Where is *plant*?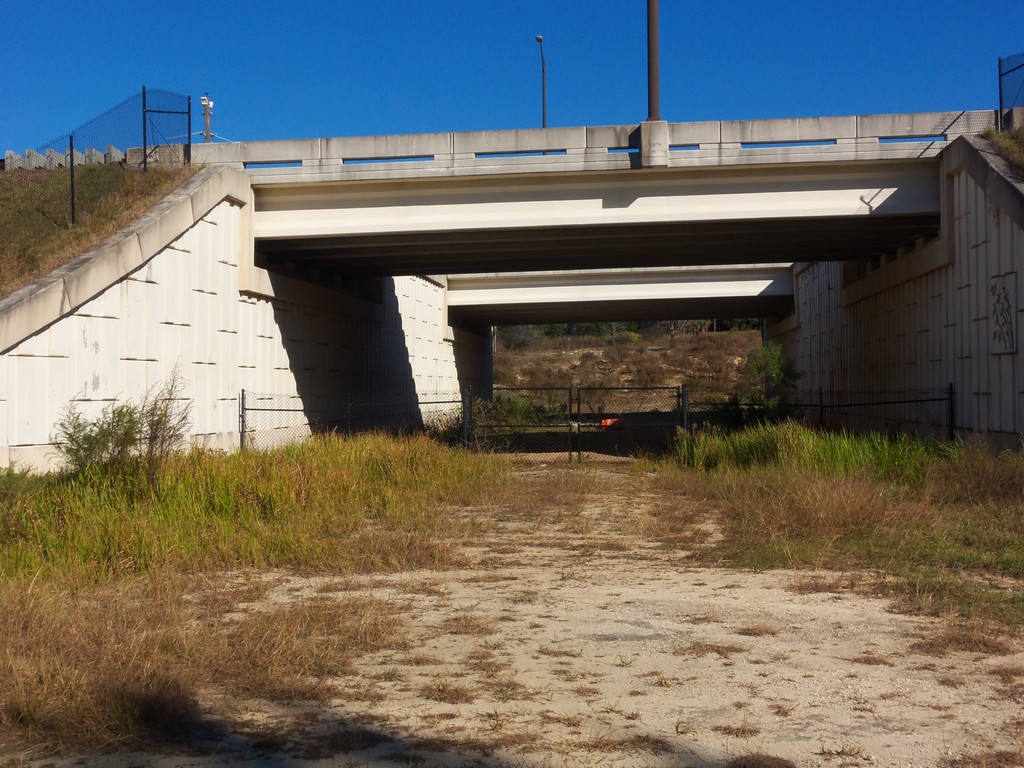
{"x1": 953, "y1": 749, "x2": 1023, "y2": 767}.
